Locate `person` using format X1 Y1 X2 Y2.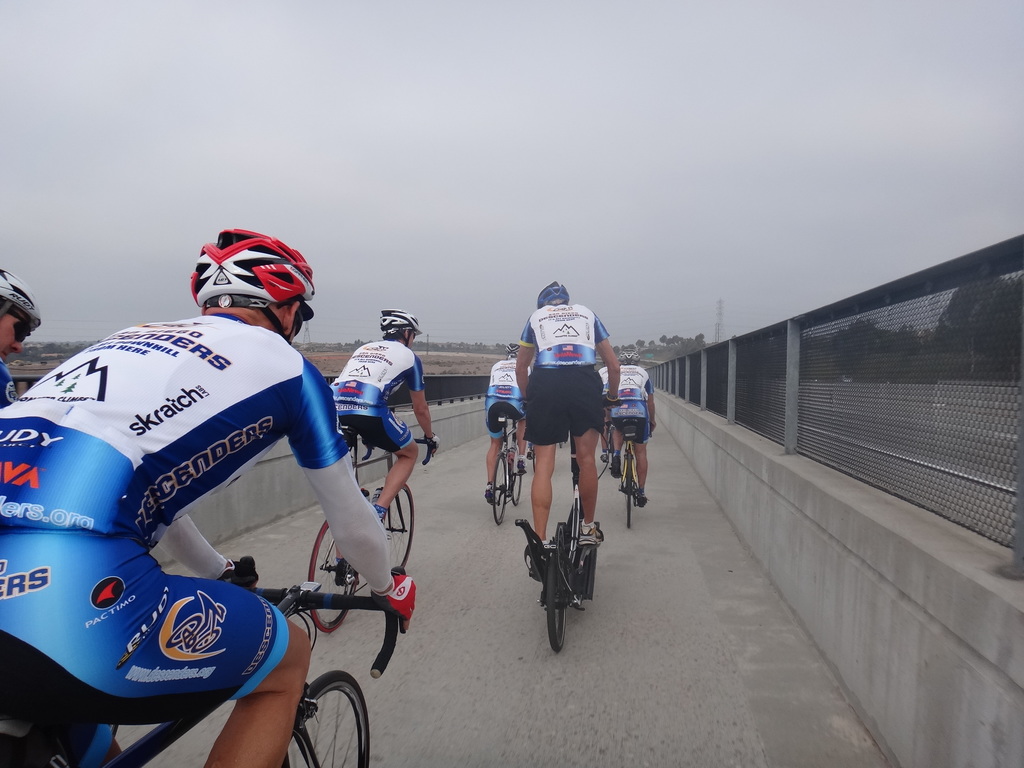
483 336 531 505.
